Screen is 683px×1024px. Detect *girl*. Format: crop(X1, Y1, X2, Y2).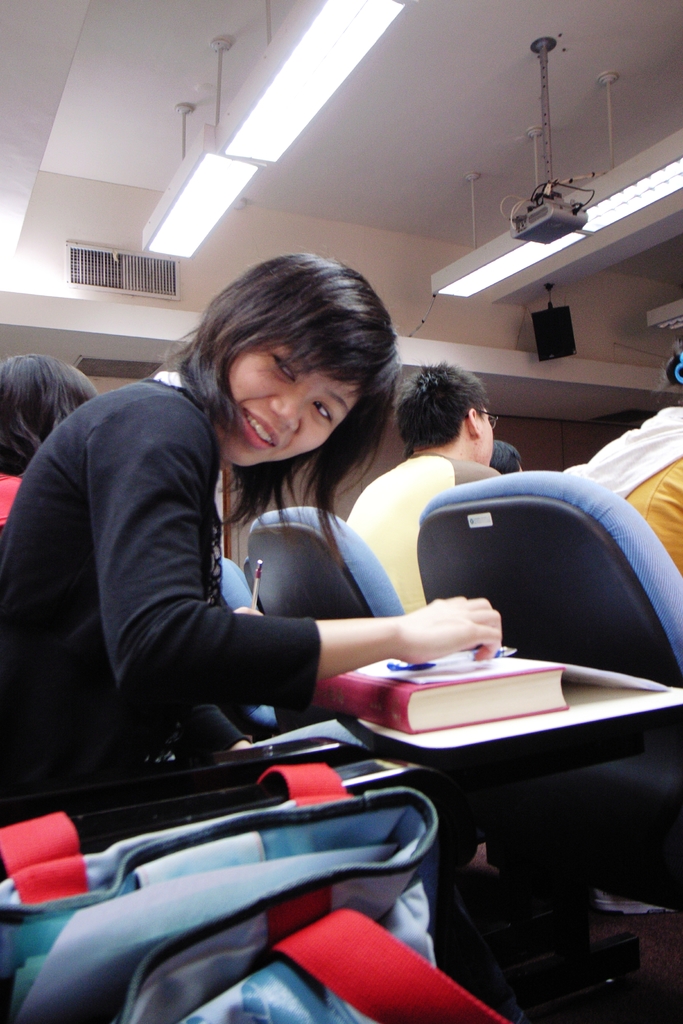
crop(0, 231, 539, 997).
